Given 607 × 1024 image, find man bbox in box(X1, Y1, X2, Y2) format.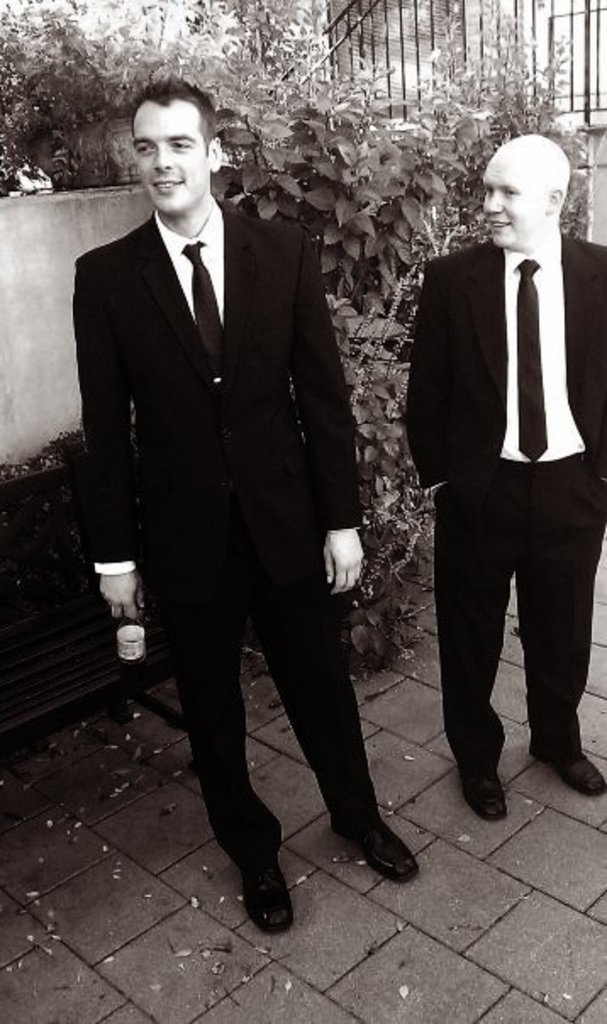
box(402, 134, 605, 817).
